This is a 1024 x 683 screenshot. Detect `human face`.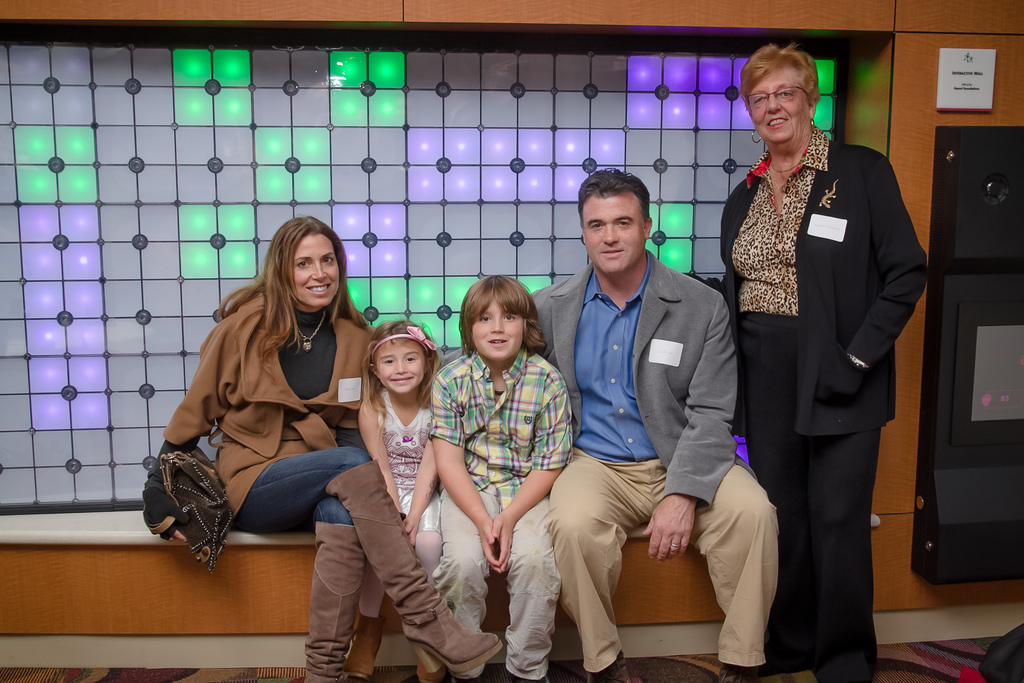
Rect(470, 300, 522, 361).
